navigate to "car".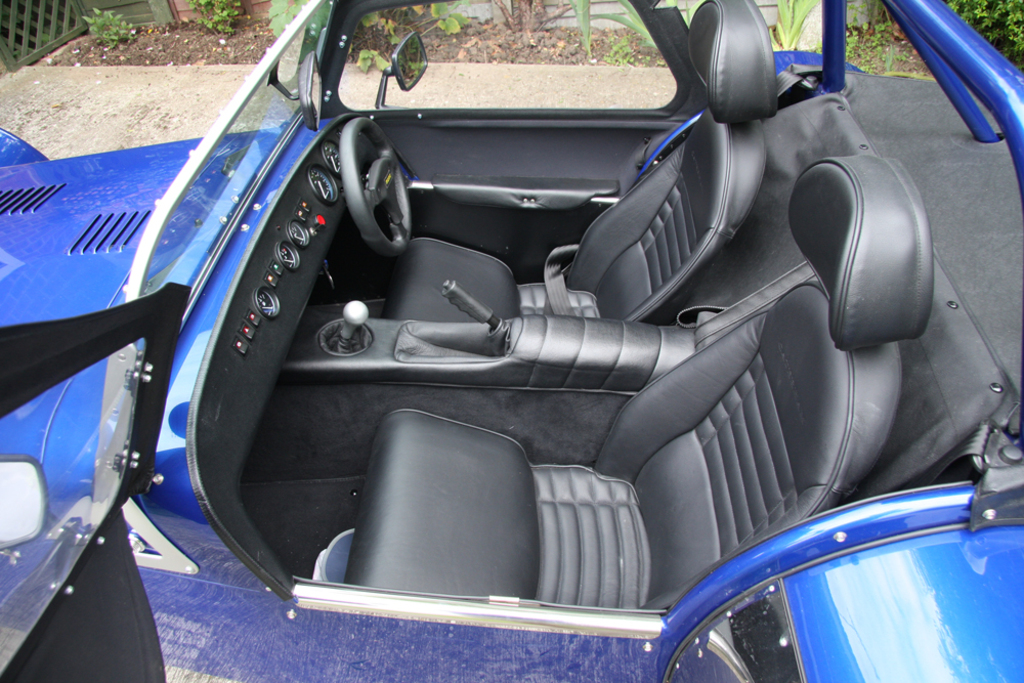
Navigation target: (left=0, top=0, right=1023, bottom=682).
